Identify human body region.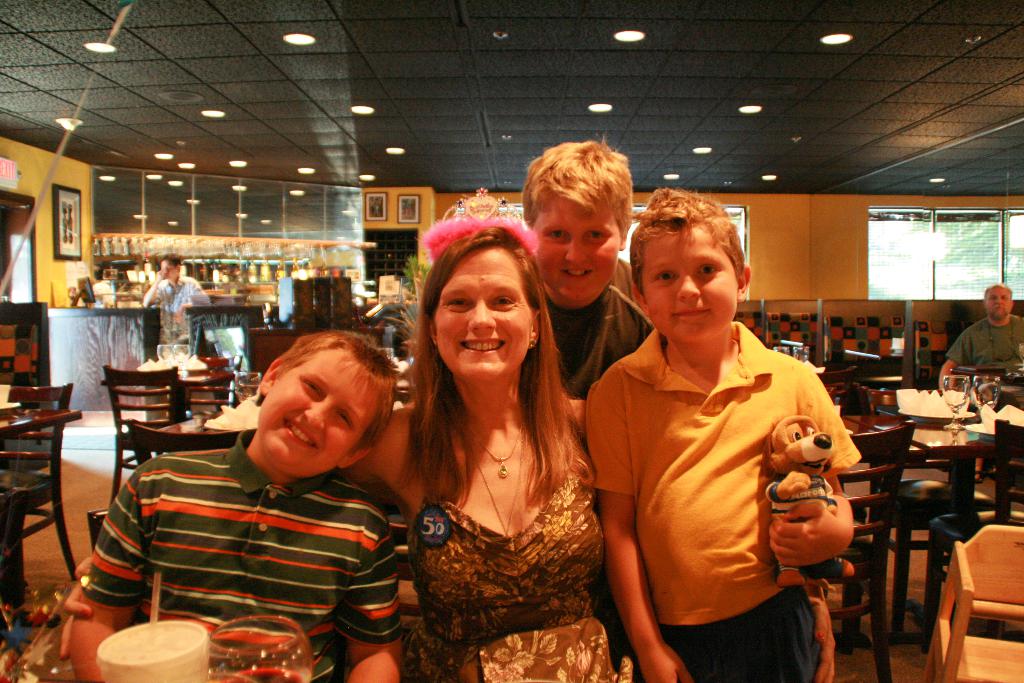
Region: bbox=[939, 285, 1023, 482].
